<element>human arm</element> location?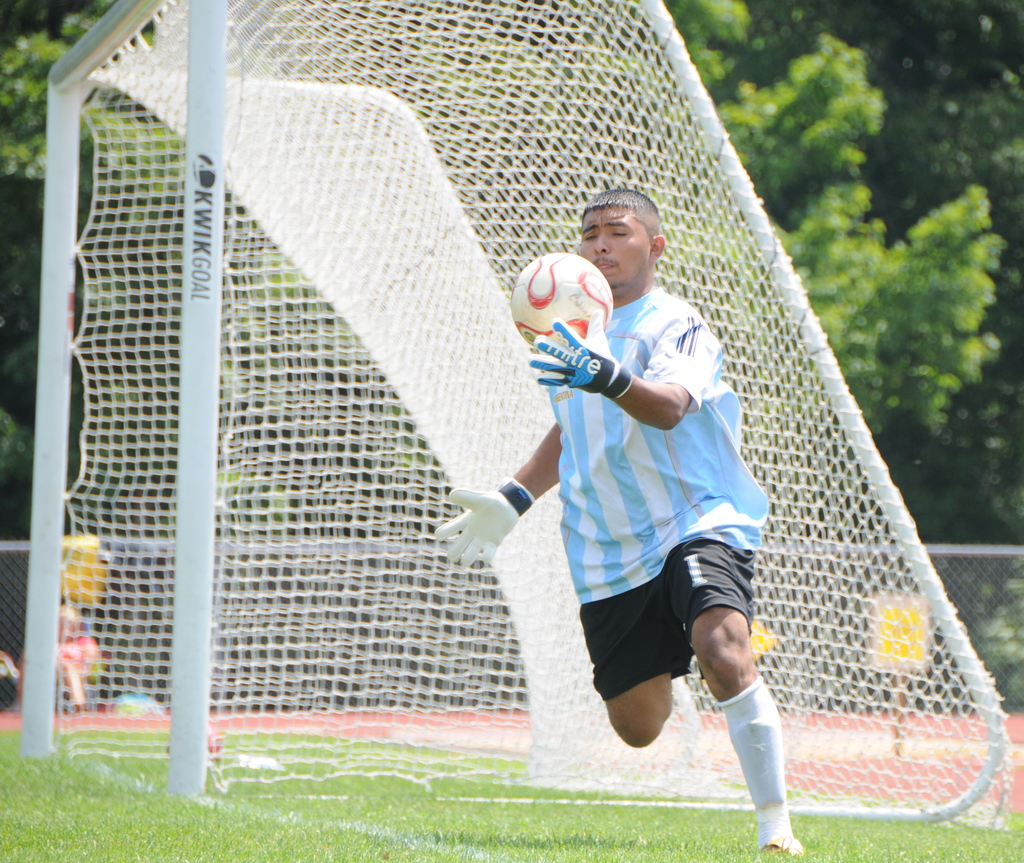
bbox=(528, 312, 723, 427)
